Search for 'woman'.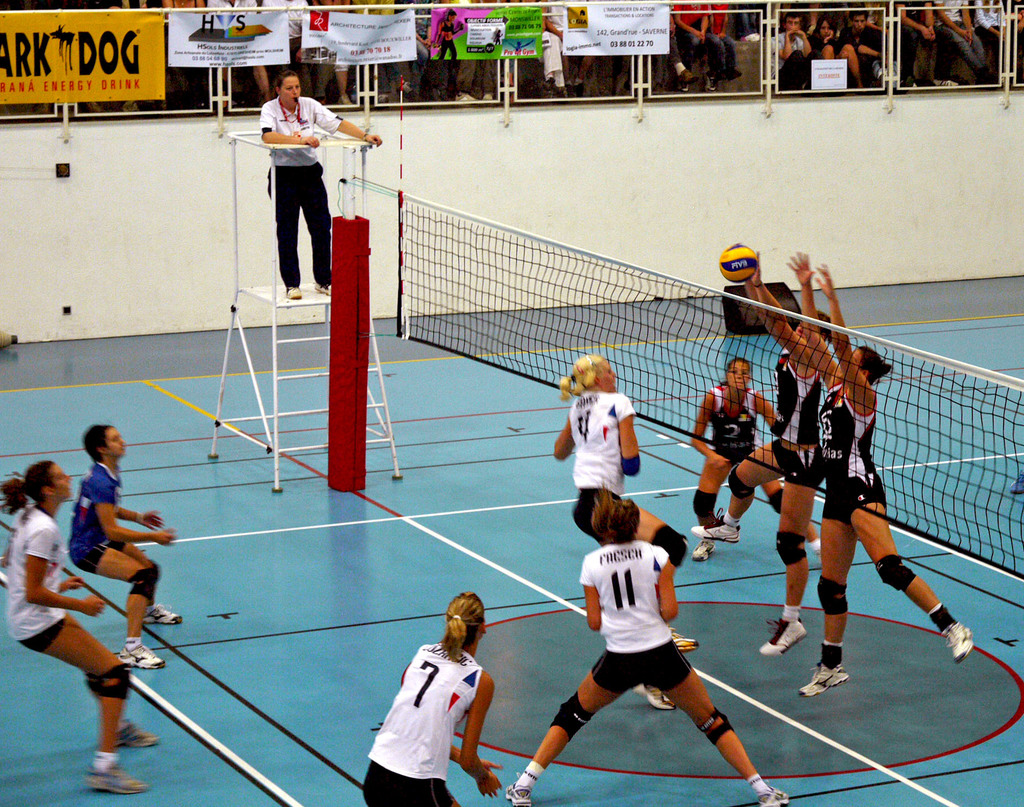
Found at 433,9,463,59.
